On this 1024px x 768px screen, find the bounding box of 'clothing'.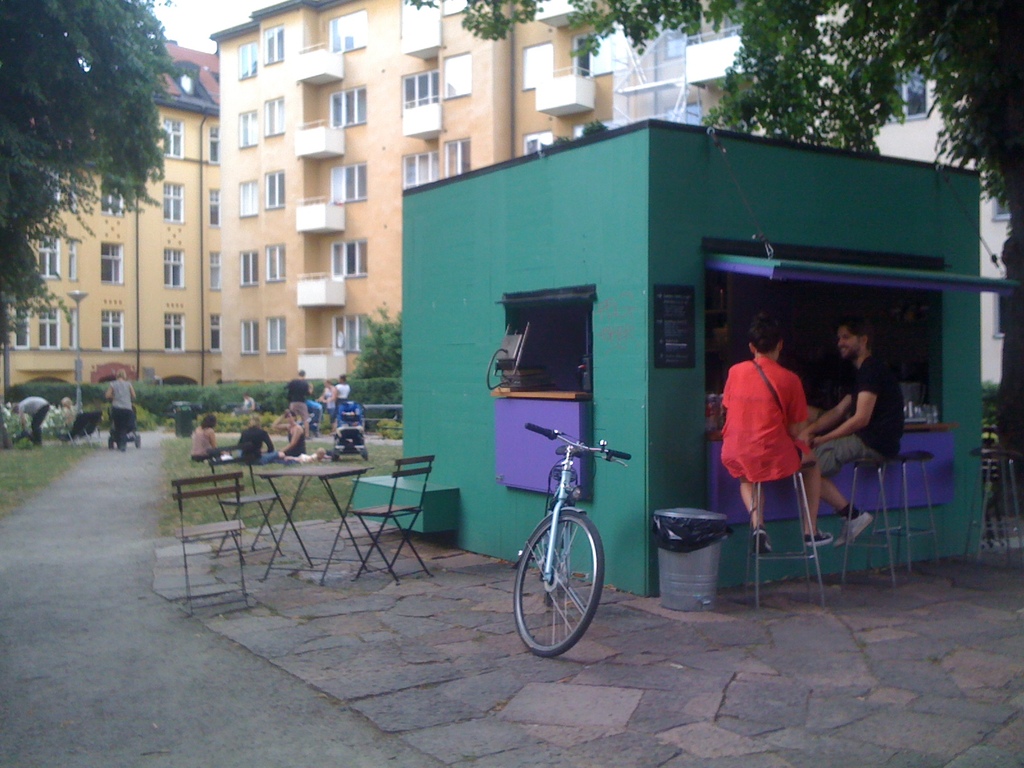
Bounding box: detection(19, 395, 51, 450).
